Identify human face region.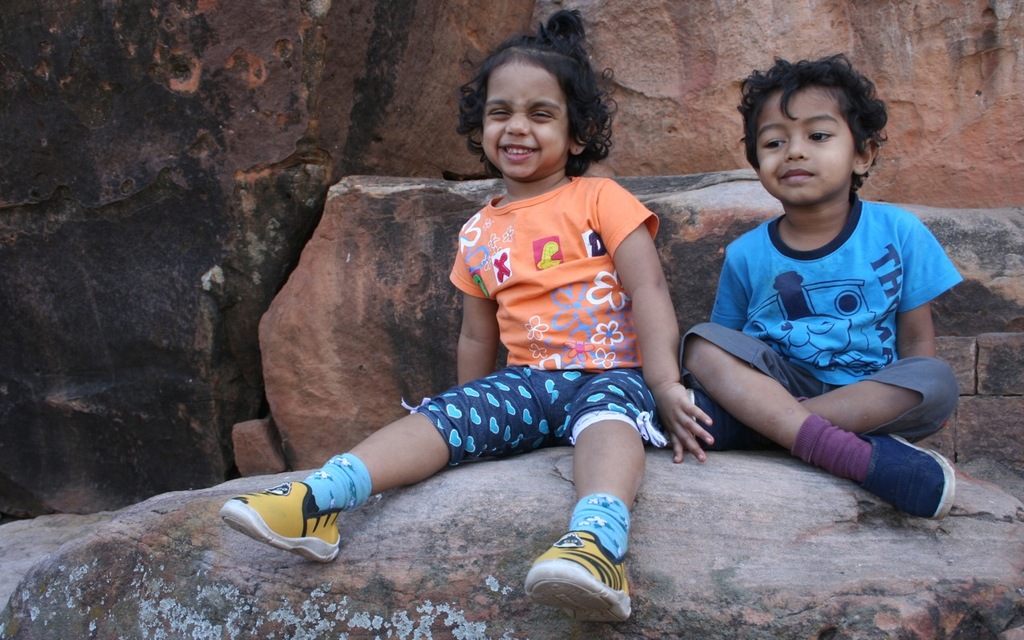
Region: locate(482, 60, 571, 182).
